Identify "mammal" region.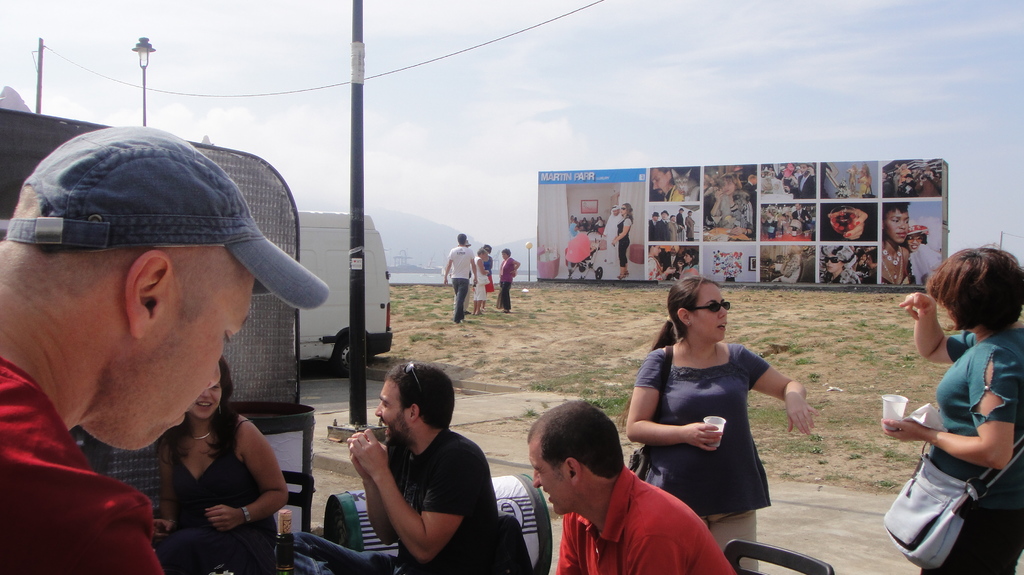
Region: <box>628,273,821,574</box>.
